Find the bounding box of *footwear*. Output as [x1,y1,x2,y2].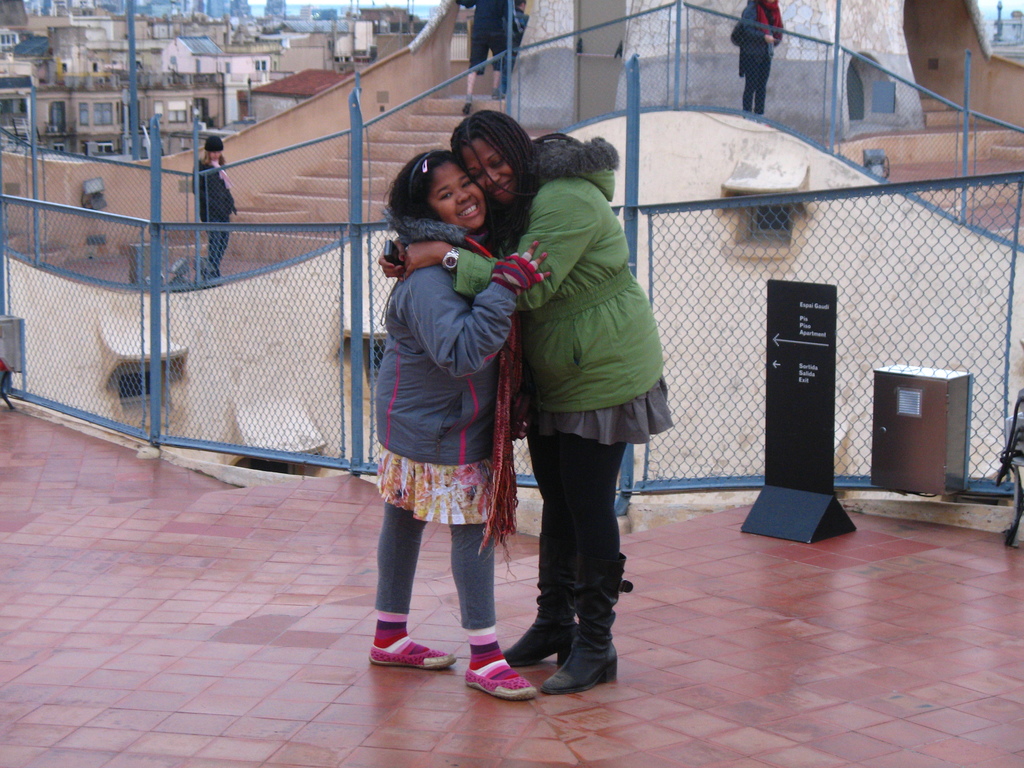
[453,646,544,710].
